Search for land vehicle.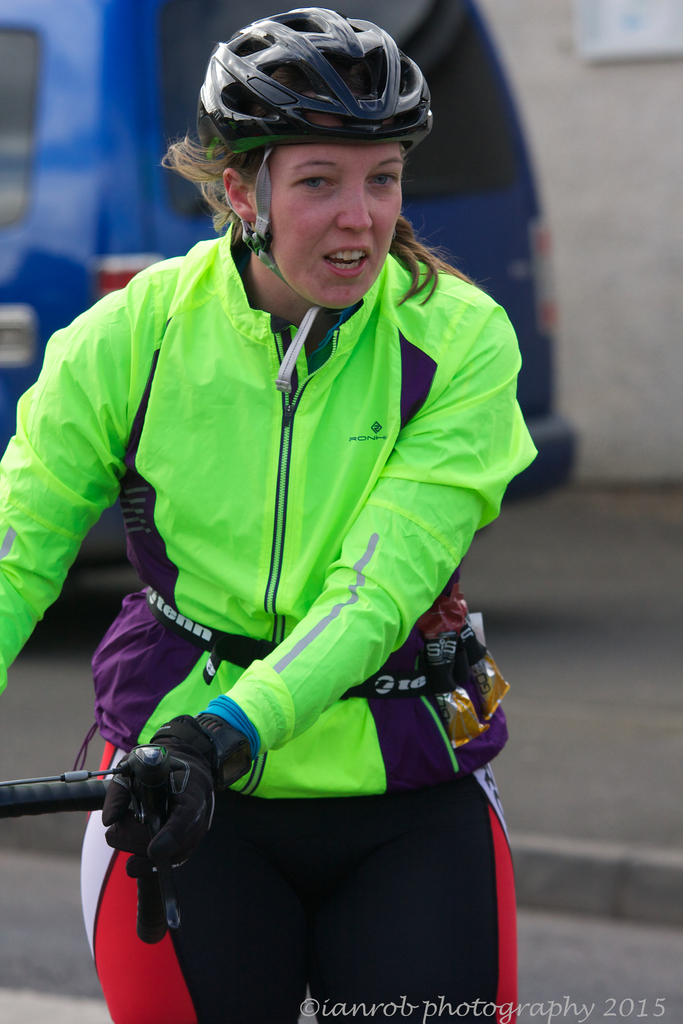
Found at 0, 0, 575, 567.
